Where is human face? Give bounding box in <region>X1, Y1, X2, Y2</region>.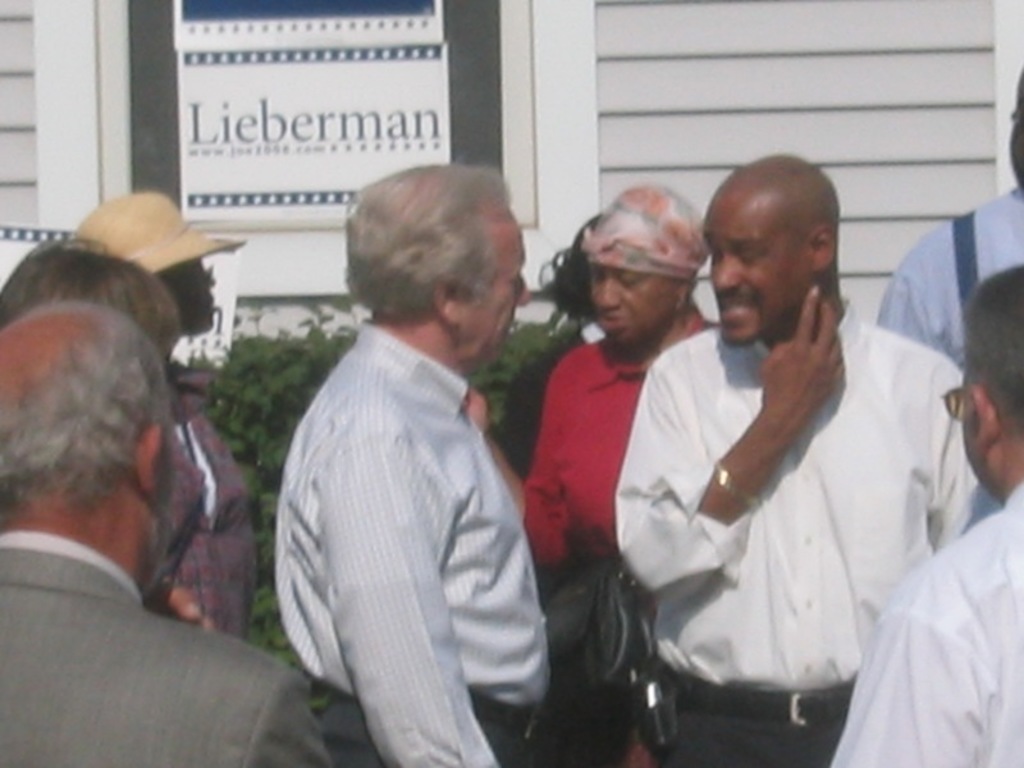
<region>175, 255, 219, 330</region>.
